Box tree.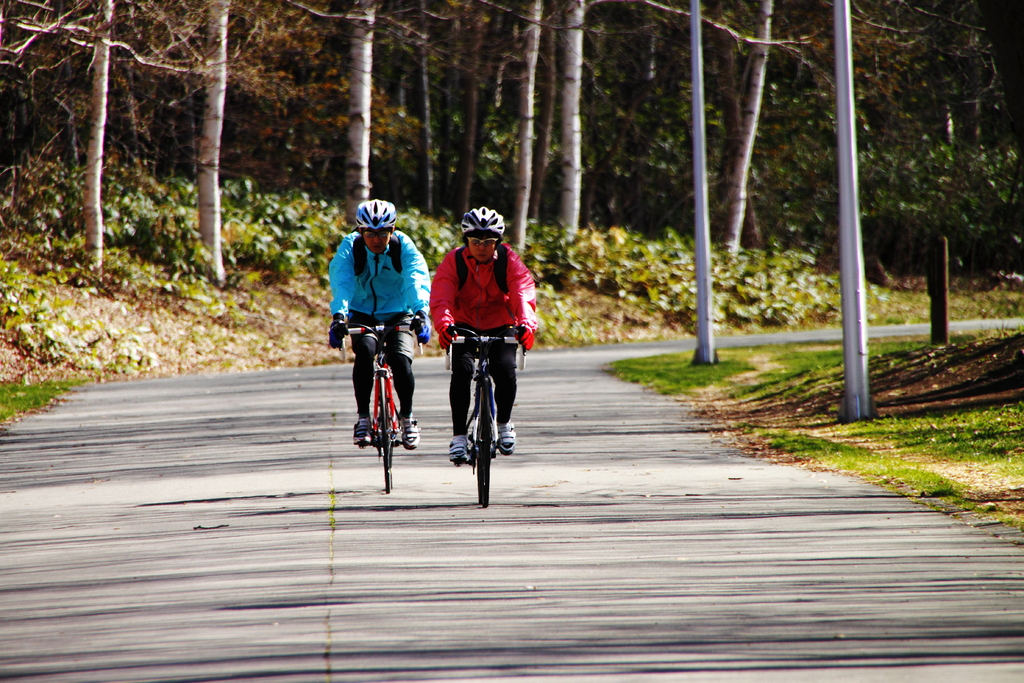
{"x1": 3, "y1": 0, "x2": 168, "y2": 287}.
